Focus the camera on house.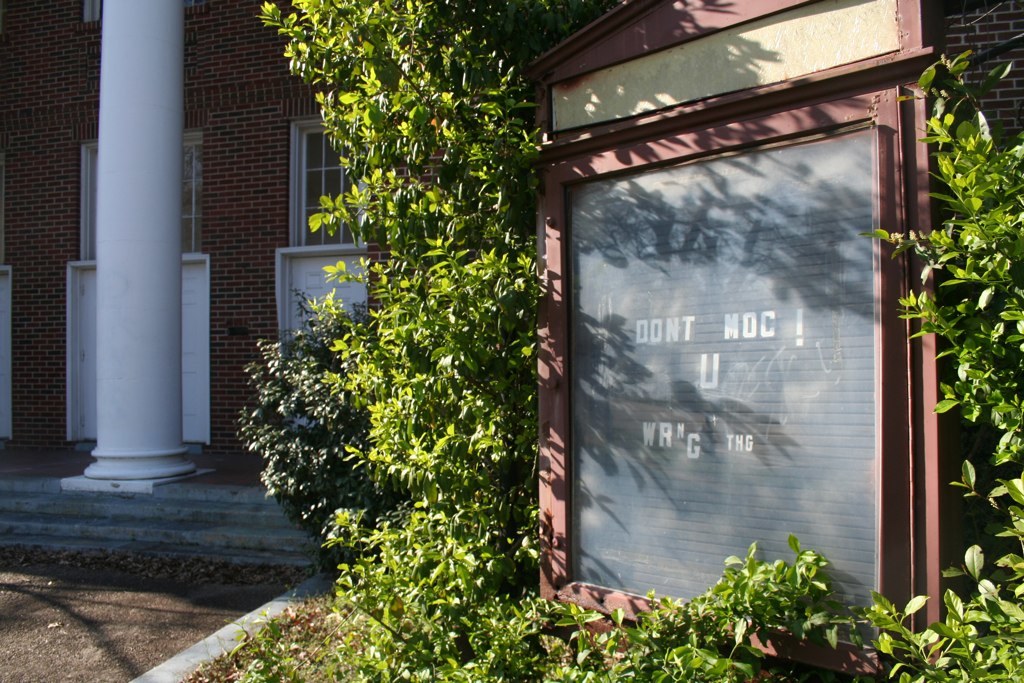
Focus region: bbox=[0, 0, 1023, 682].
